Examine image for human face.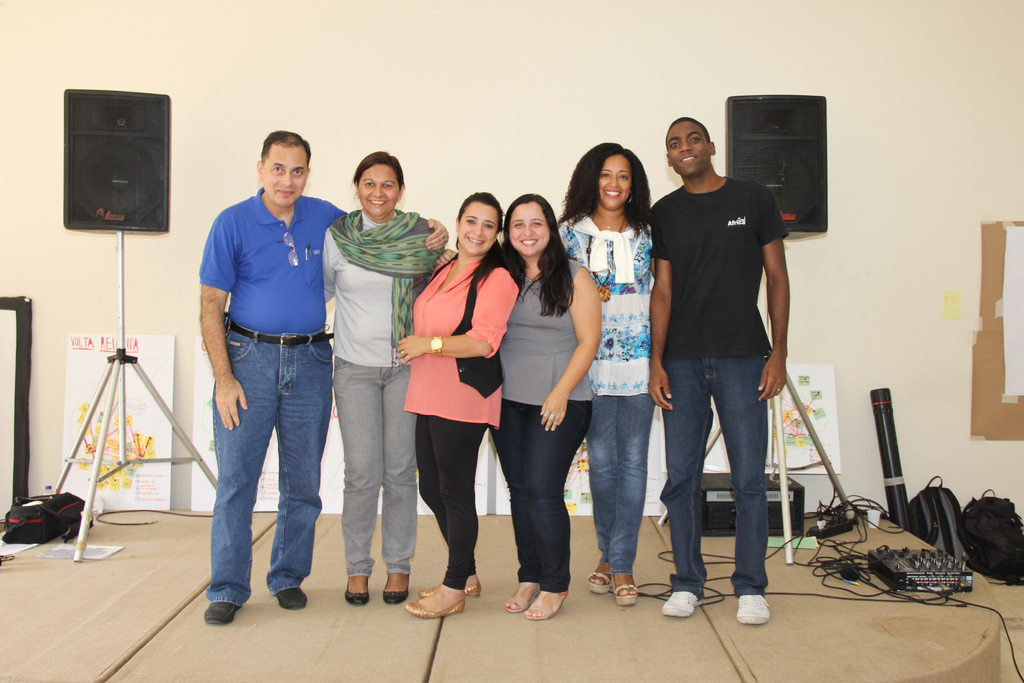
Examination result: bbox=[669, 121, 710, 171].
